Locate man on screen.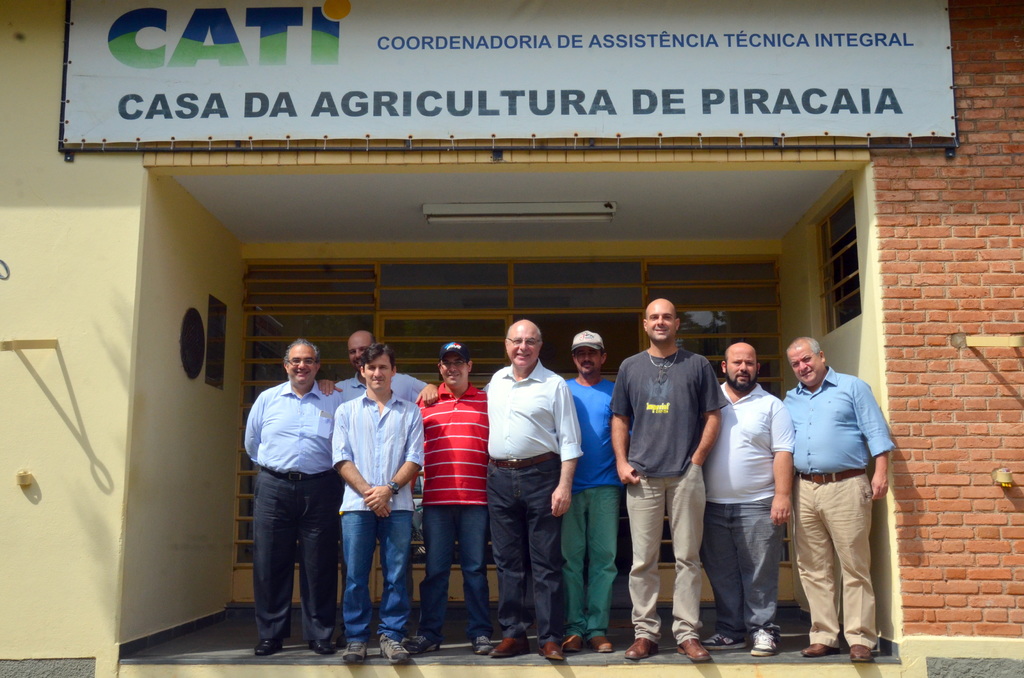
On screen at {"x1": 556, "y1": 328, "x2": 618, "y2": 658}.
